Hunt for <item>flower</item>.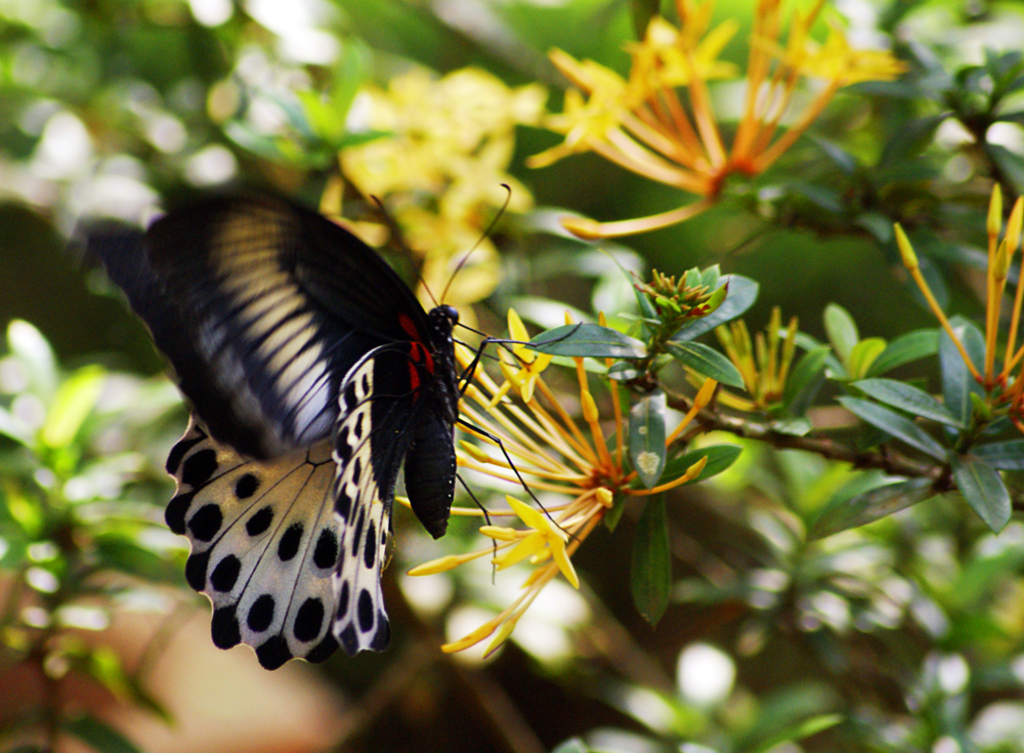
Hunted down at left=894, top=199, right=1023, bottom=440.
